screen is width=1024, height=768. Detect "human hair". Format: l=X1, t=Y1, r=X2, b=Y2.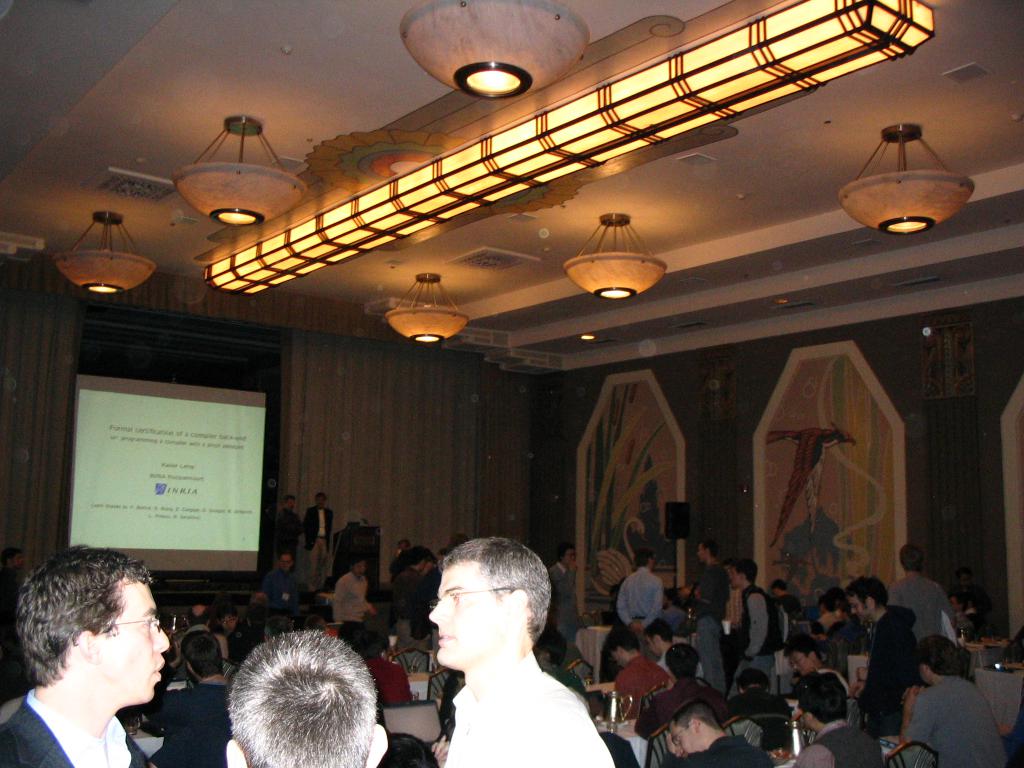
l=814, t=587, r=852, b=612.
